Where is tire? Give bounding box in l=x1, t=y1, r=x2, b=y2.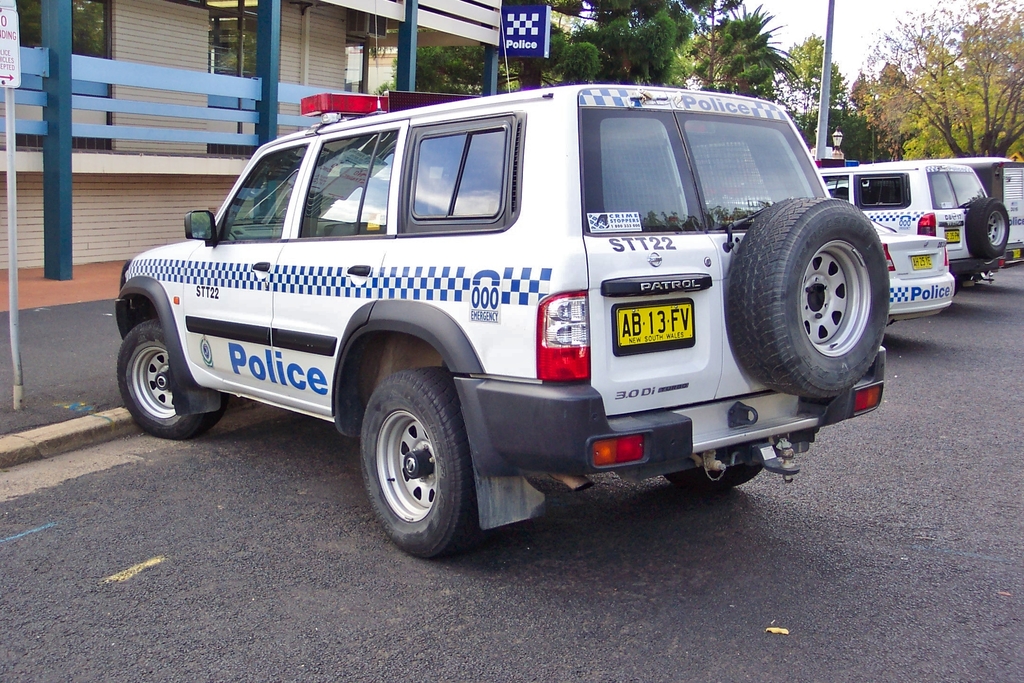
l=362, t=367, r=491, b=557.
